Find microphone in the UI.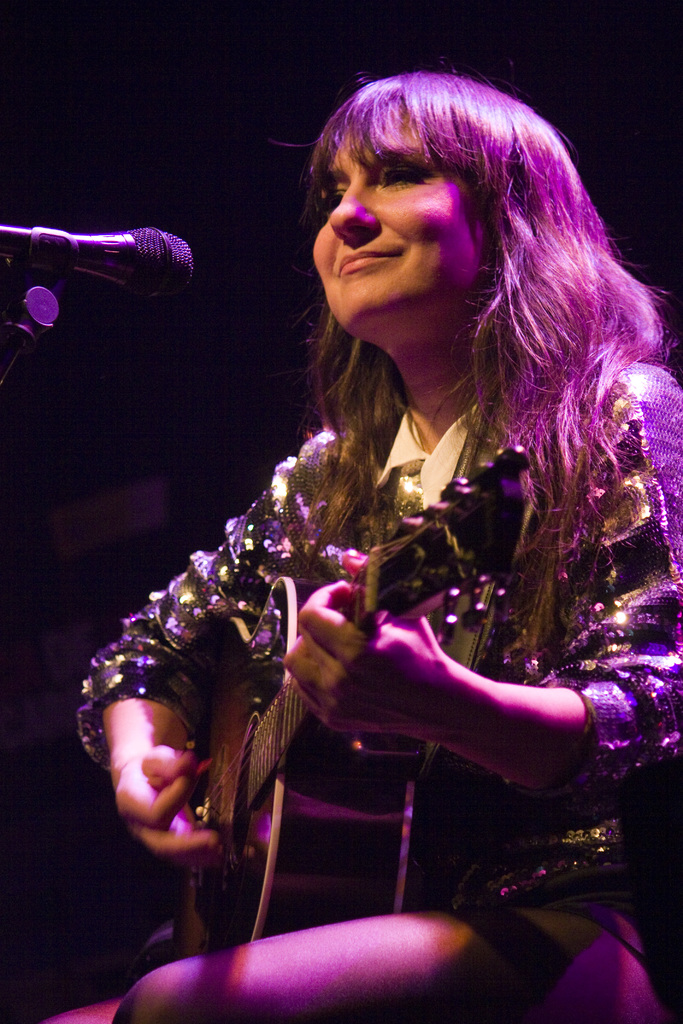
UI element at select_region(0, 216, 216, 321).
